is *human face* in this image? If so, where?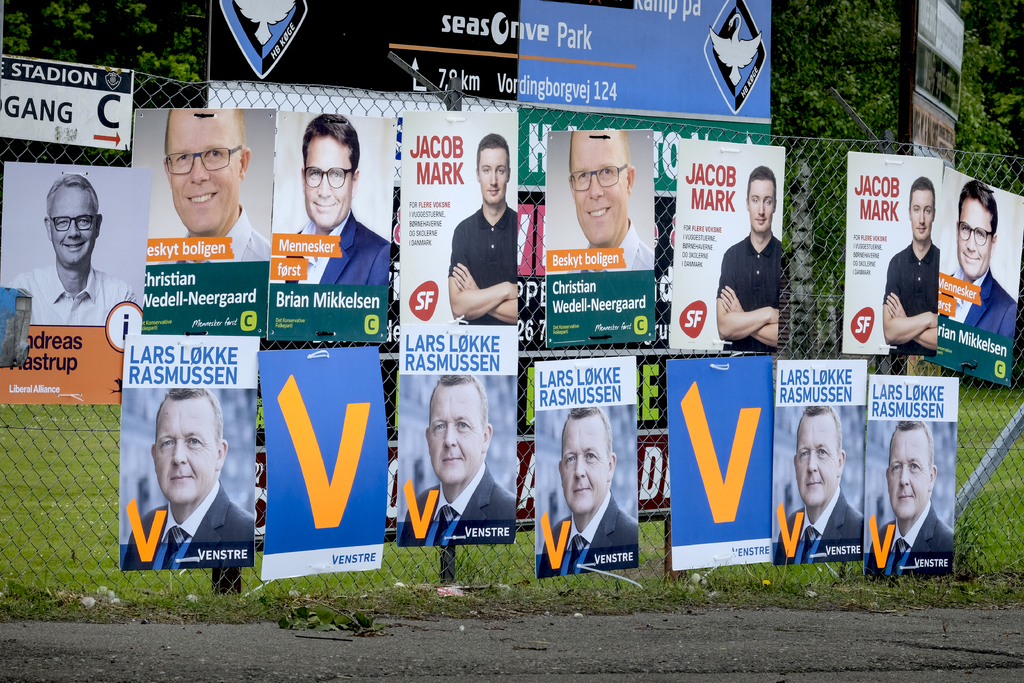
Yes, at select_region(956, 205, 993, 274).
